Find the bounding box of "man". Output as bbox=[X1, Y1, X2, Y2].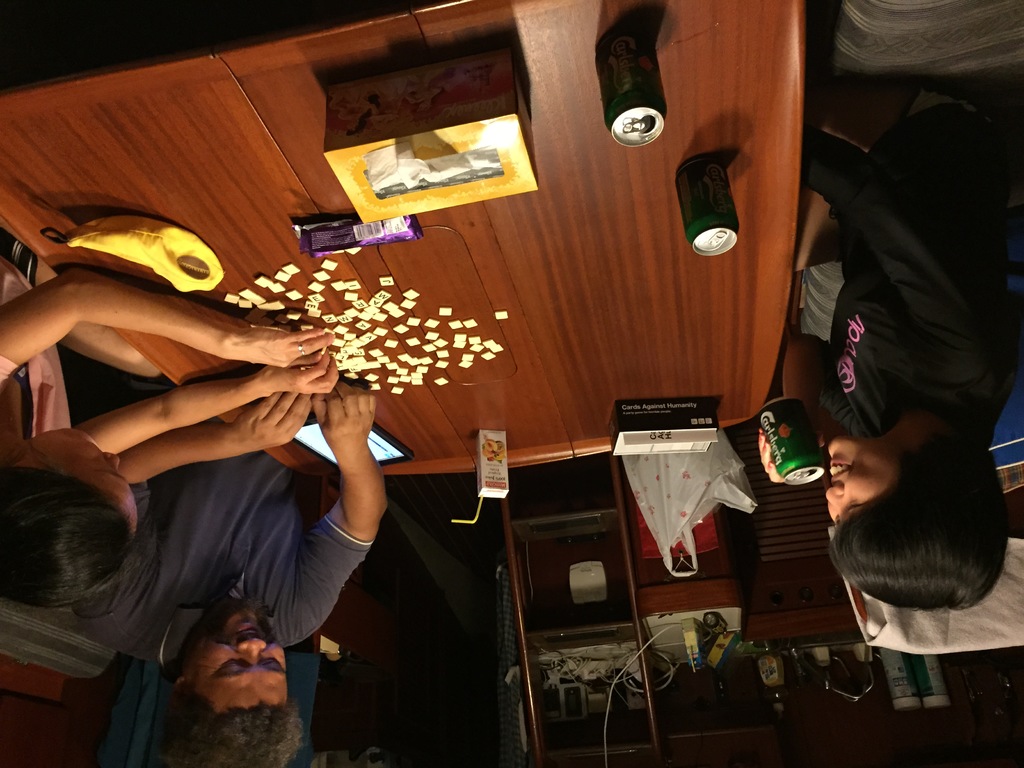
bbox=[63, 380, 392, 767].
